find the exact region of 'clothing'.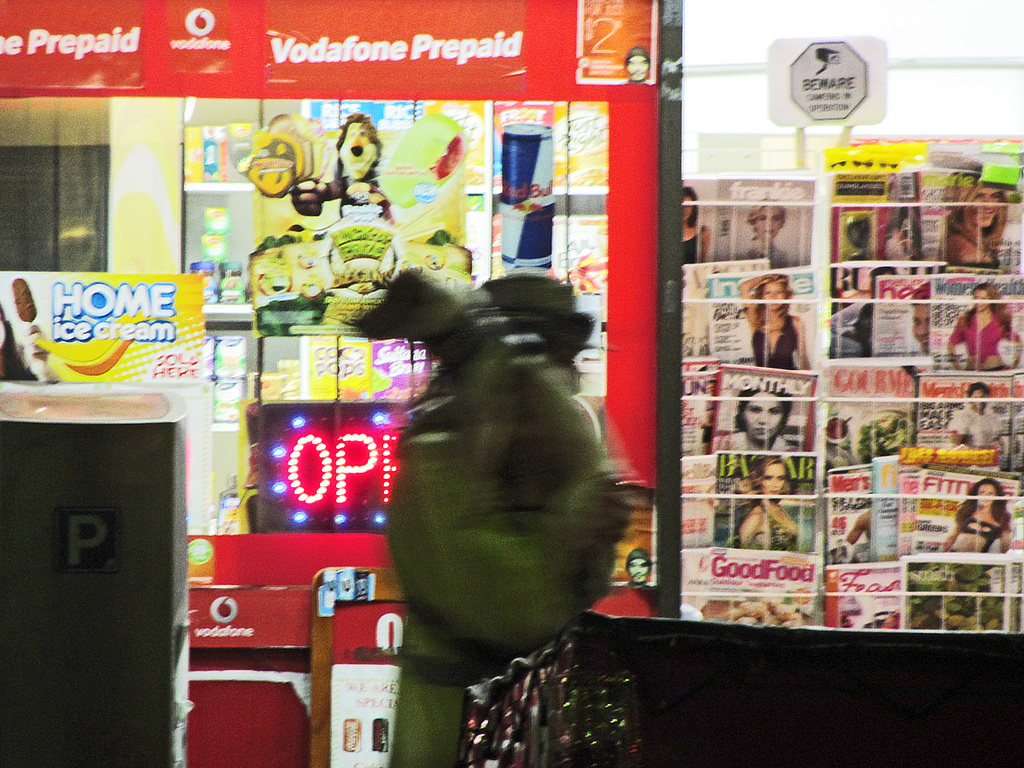
Exact region: x1=955 y1=513 x2=1003 y2=551.
